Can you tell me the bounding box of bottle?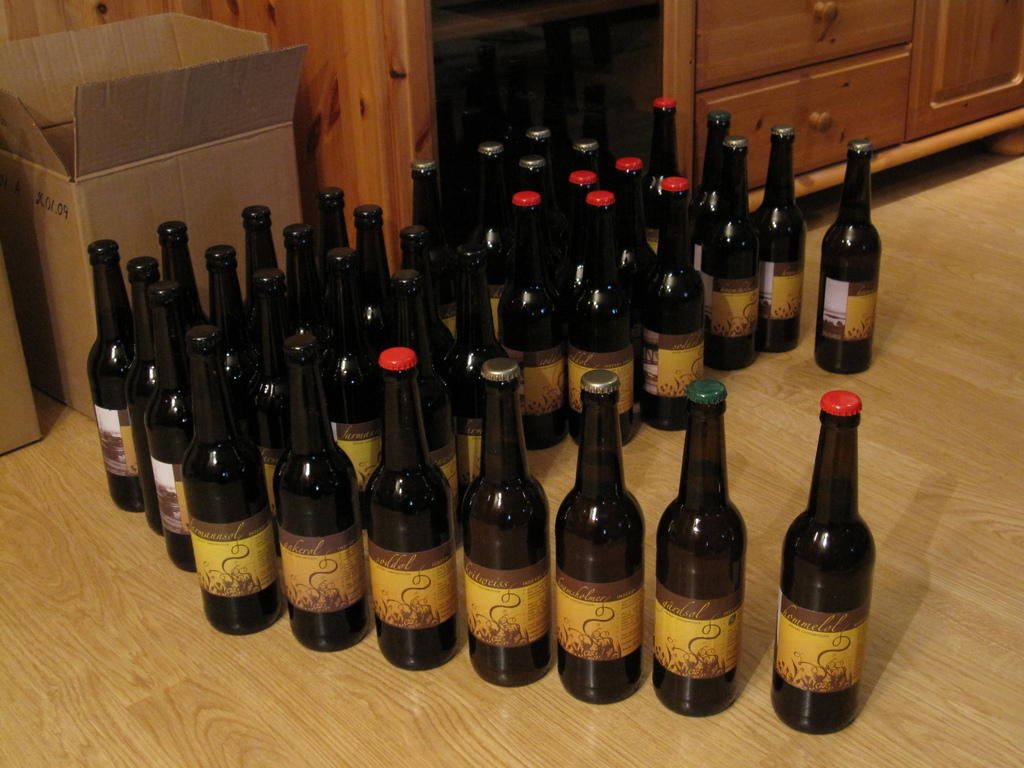
(316,184,349,261).
